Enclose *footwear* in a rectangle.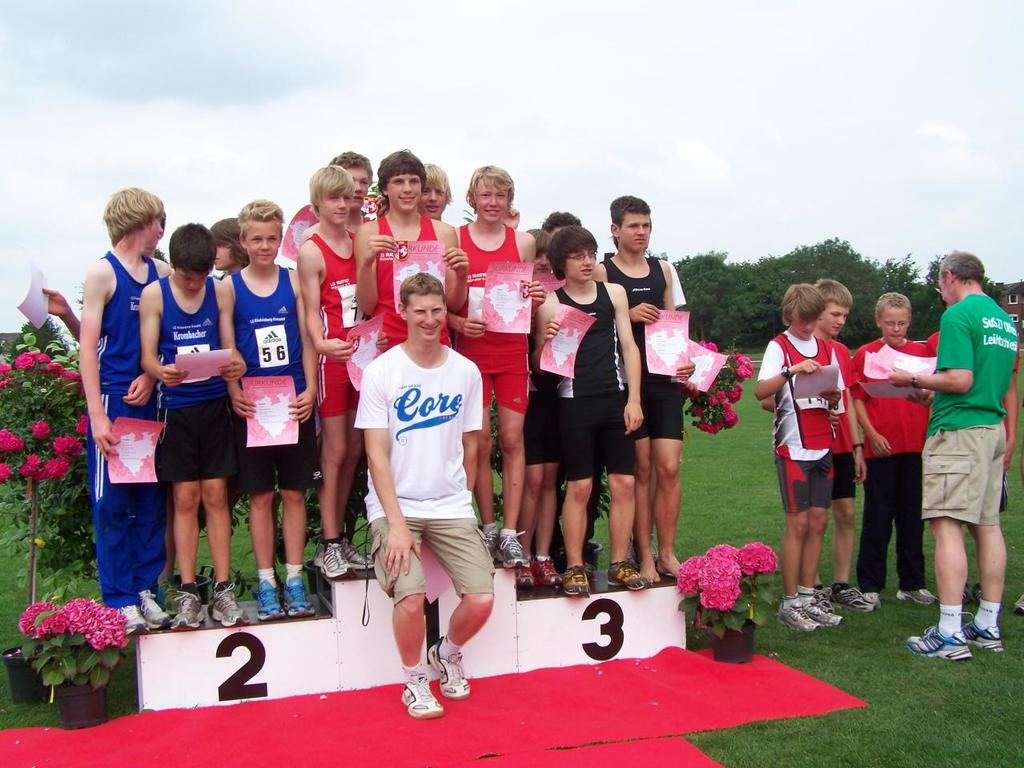
locate(255, 579, 285, 619).
